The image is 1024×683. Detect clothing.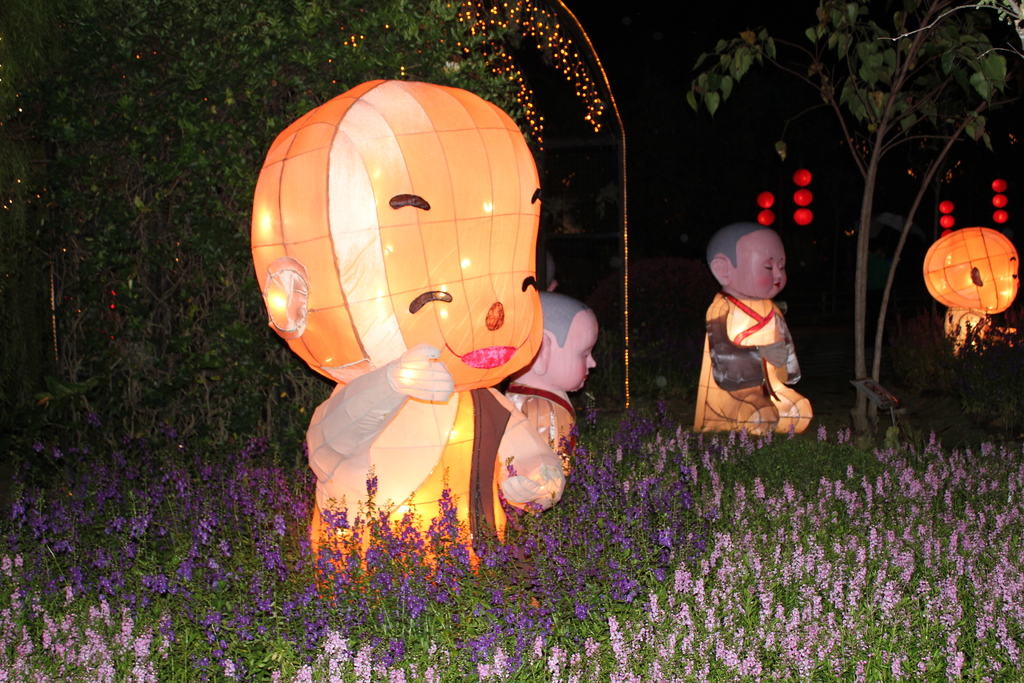
Detection: box=[504, 379, 578, 477].
